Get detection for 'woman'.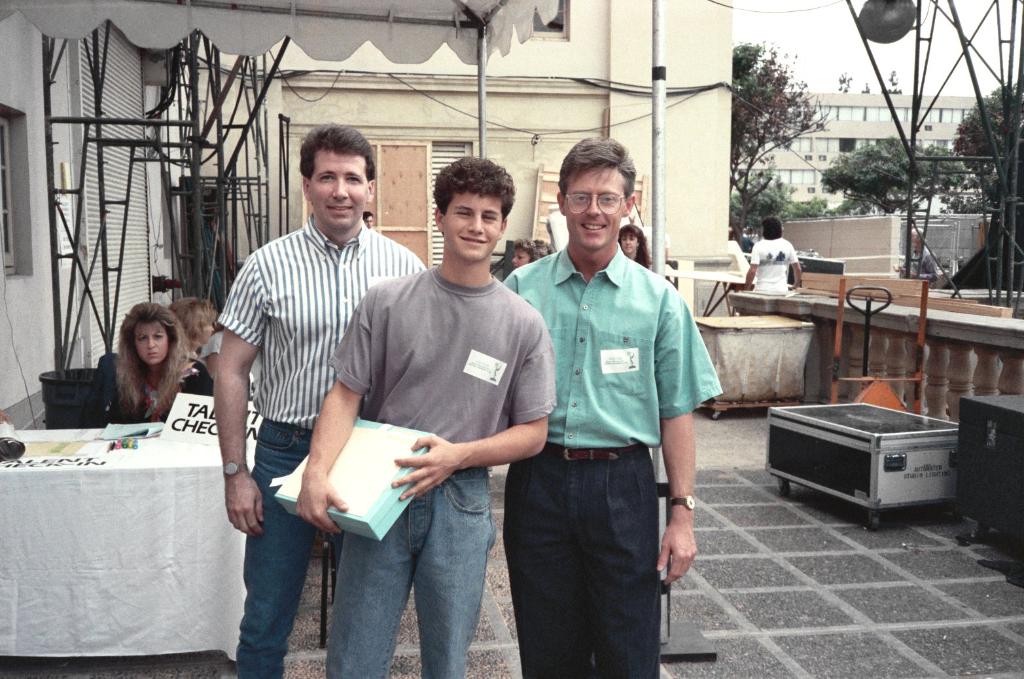
Detection: 618 223 654 271.
